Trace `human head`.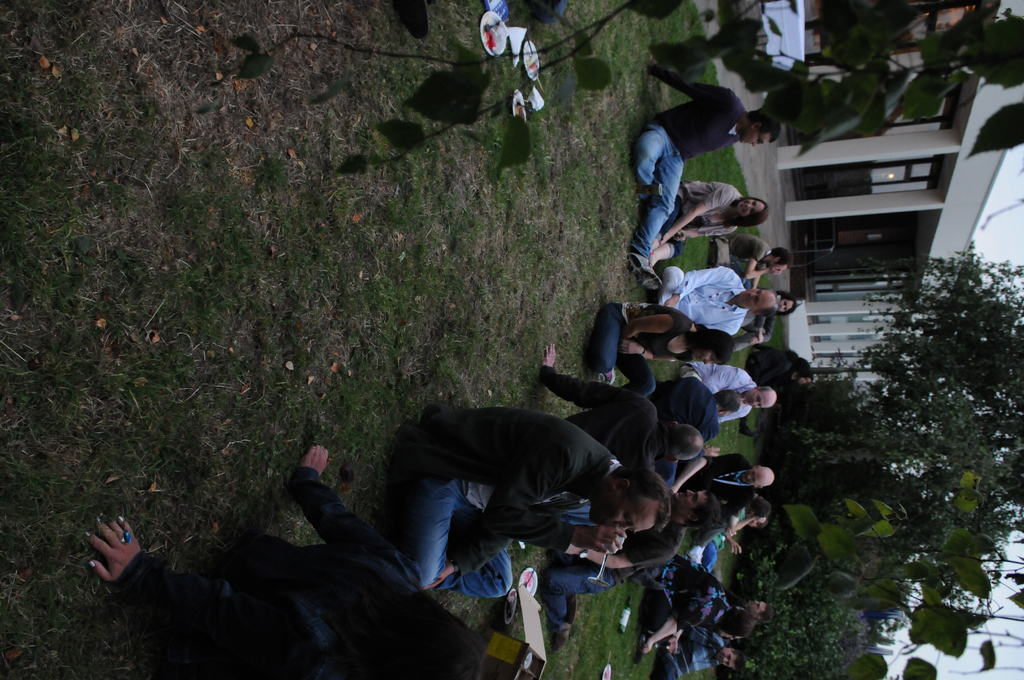
Traced to bbox=[769, 242, 791, 277].
